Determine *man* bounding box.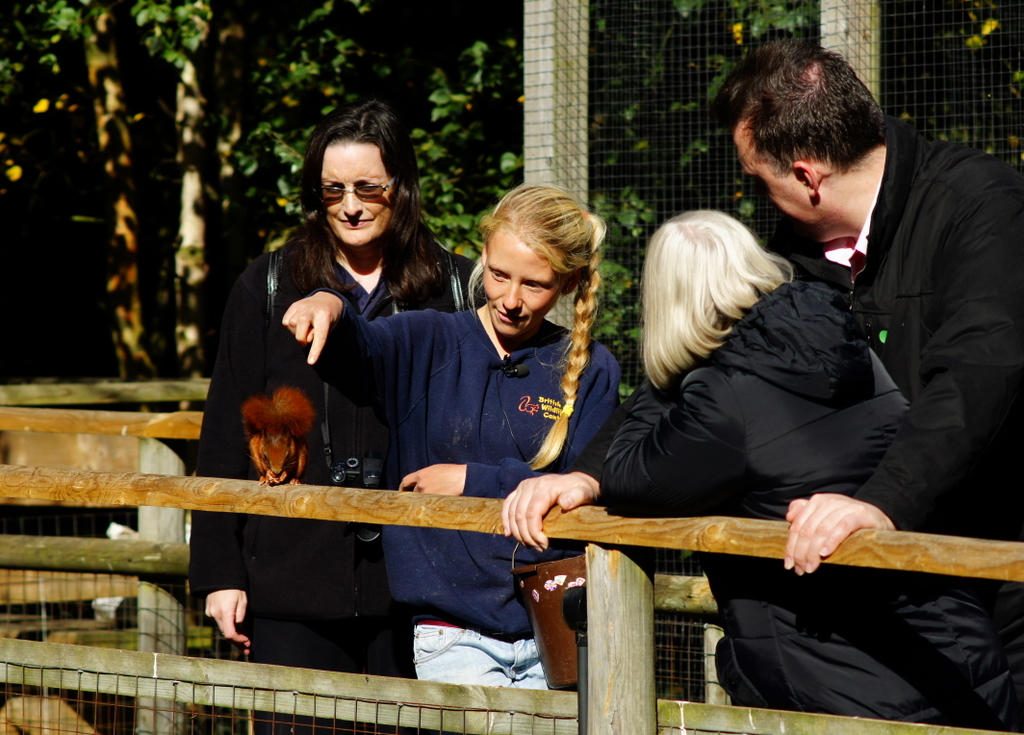
Determined: l=681, t=69, r=1010, b=633.
